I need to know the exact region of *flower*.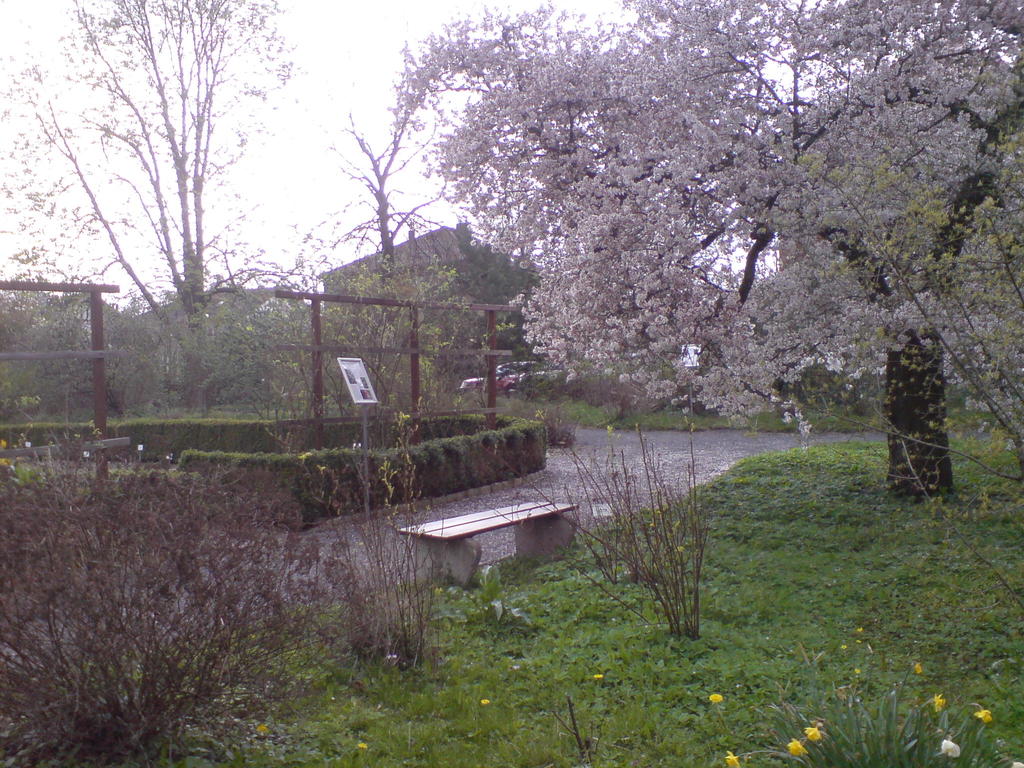
Region: [x1=857, y1=668, x2=863, y2=676].
